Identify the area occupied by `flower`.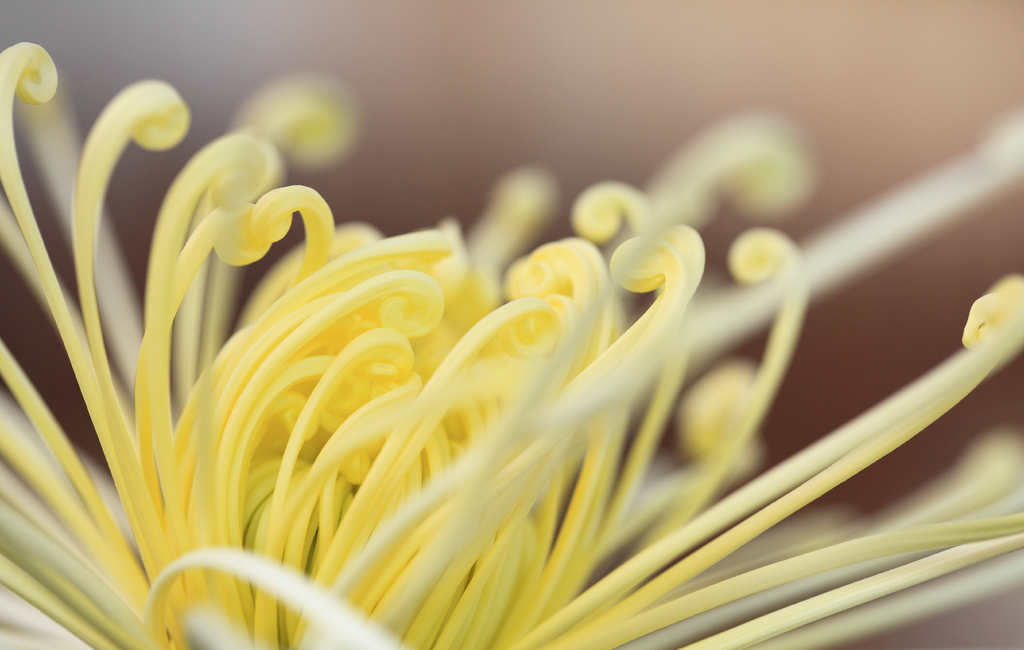
Area: bbox=(10, 78, 929, 640).
